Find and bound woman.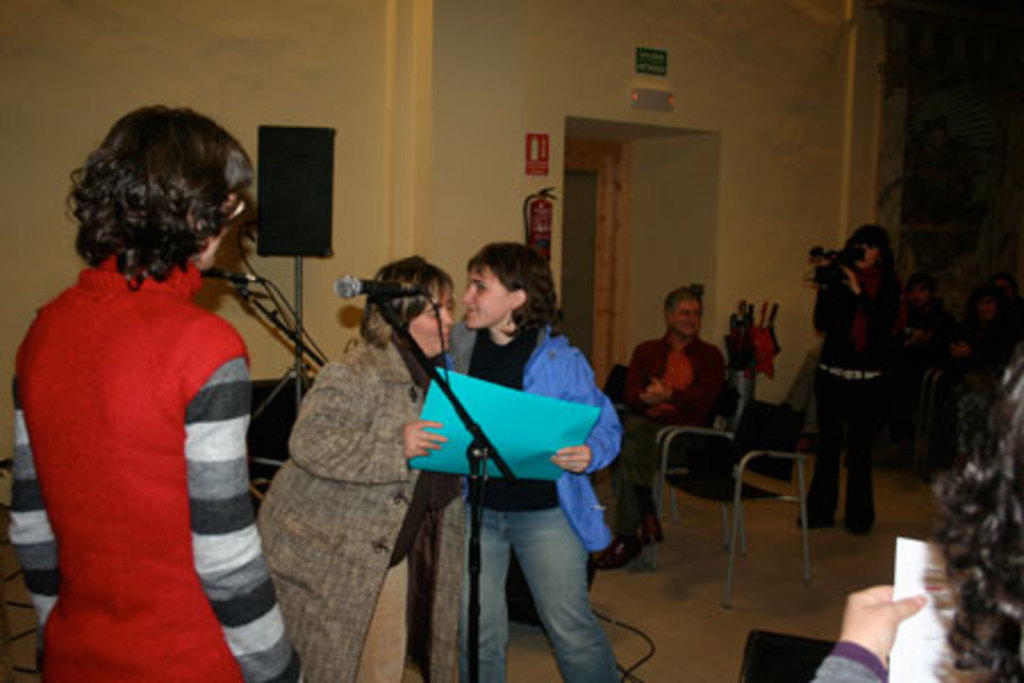
Bound: bbox=[5, 107, 303, 681].
